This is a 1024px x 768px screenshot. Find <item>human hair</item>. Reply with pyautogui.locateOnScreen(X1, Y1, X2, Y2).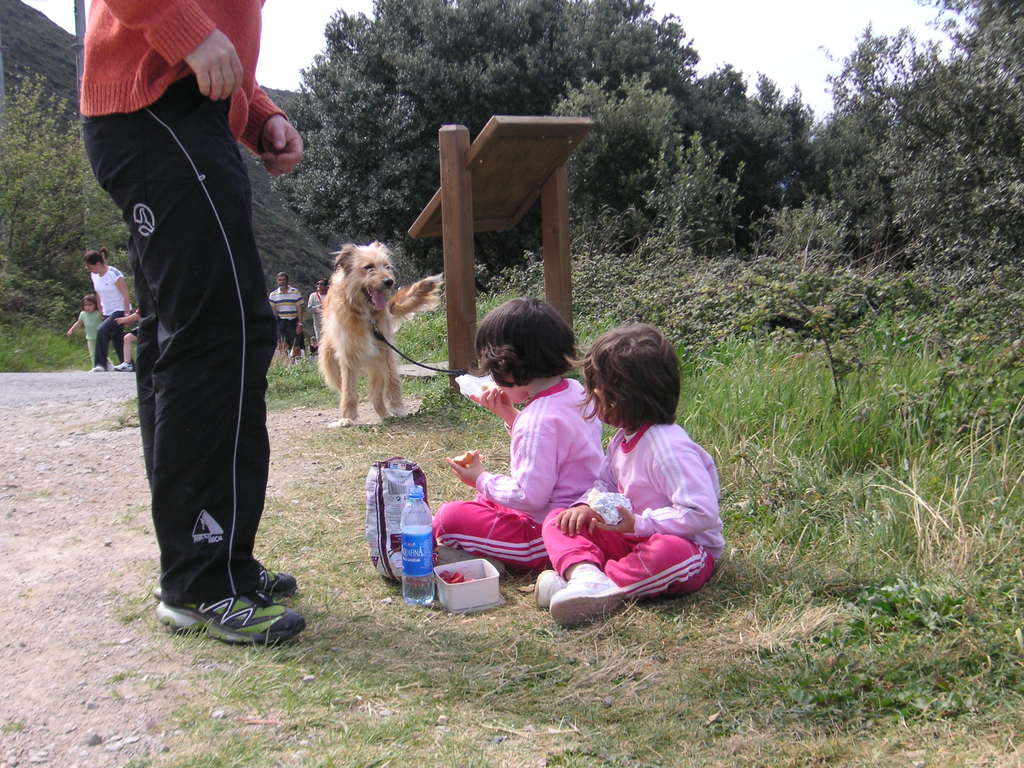
pyautogui.locateOnScreen(80, 294, 95, 303).
